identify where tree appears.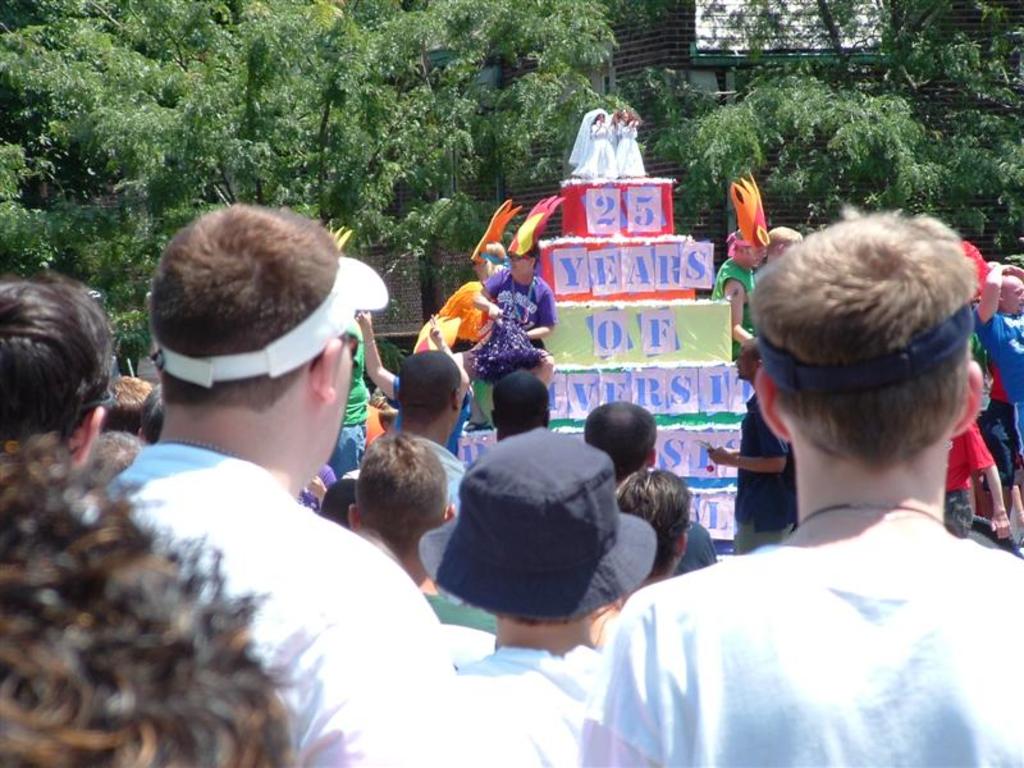
Appears at detection(393, 0, 621, 250).
